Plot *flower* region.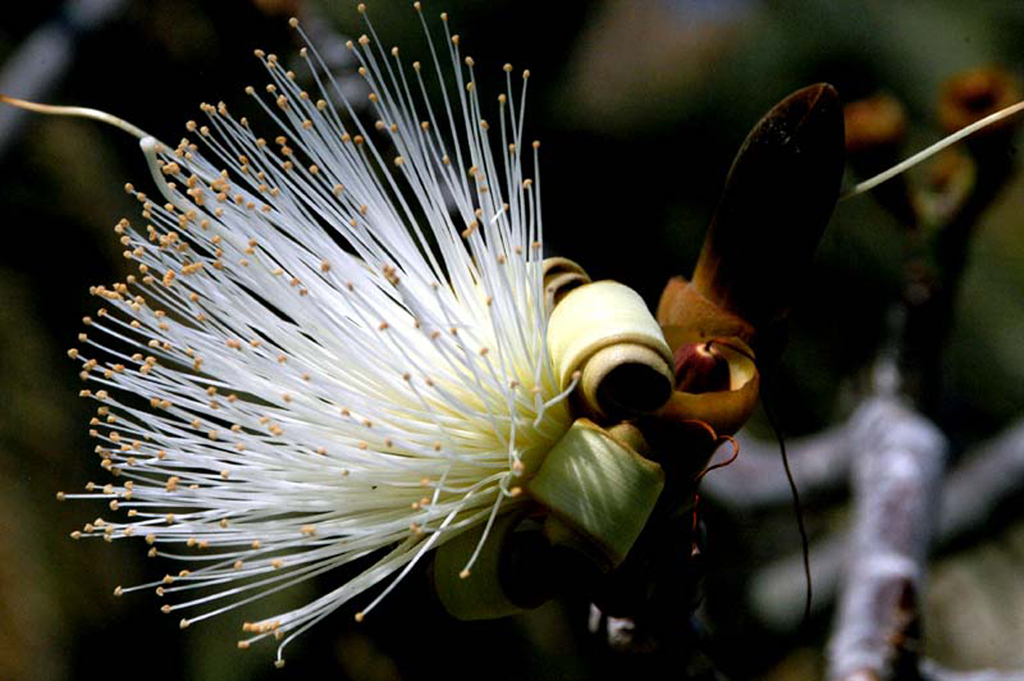
Plotted at {"x1": 7, "y1": 31, "x2": 739, "y2": 680}.
